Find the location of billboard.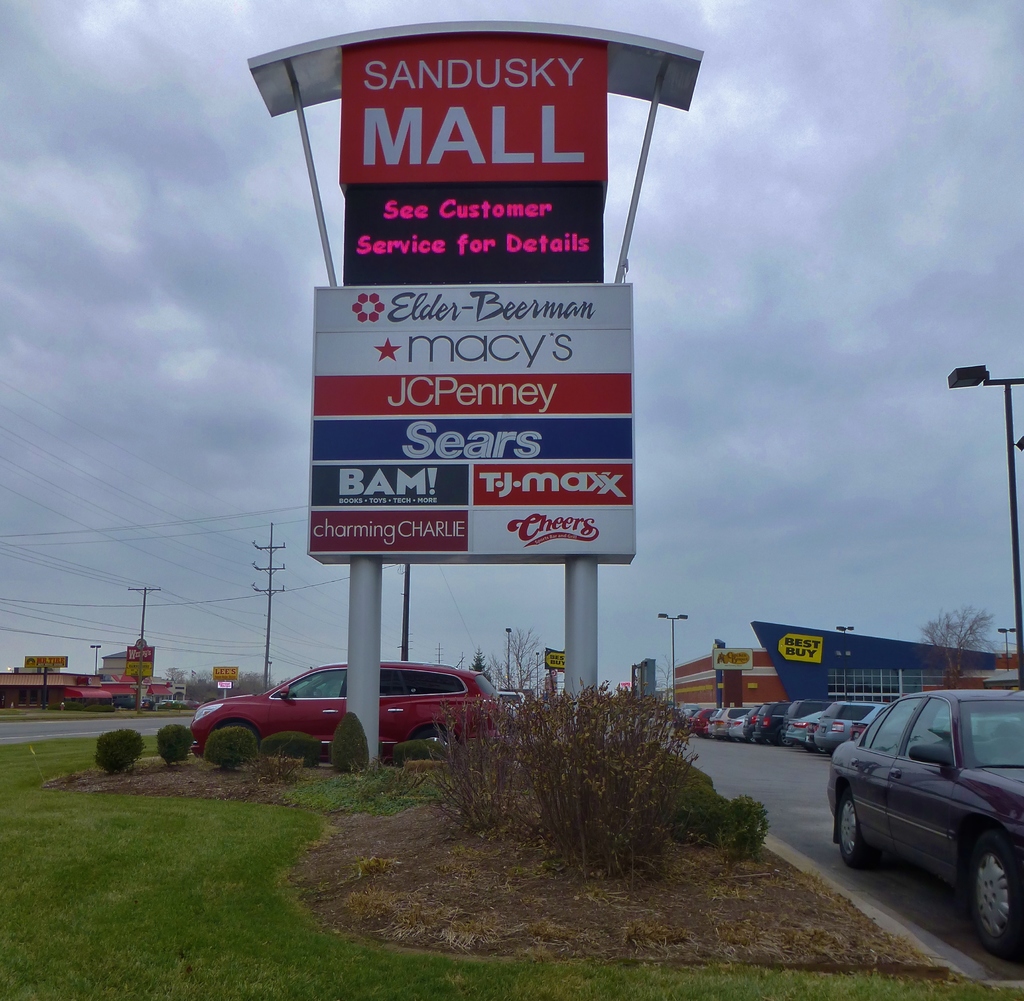
Location: (713, 645, 758, 668).
